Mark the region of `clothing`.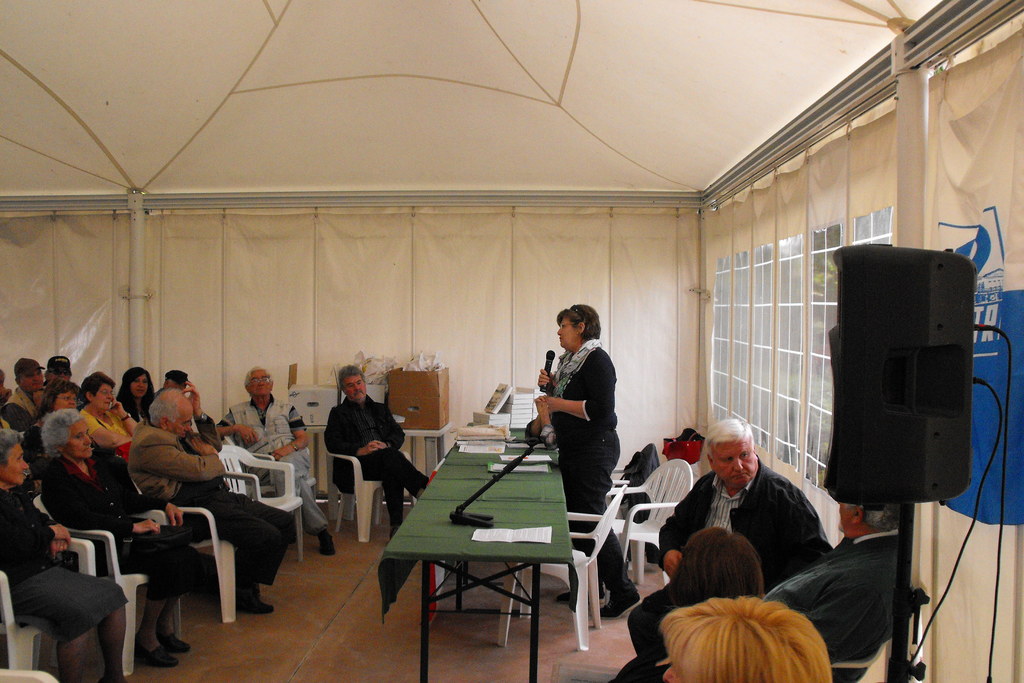
Region: l=7, t=391, r=43, b=434.
